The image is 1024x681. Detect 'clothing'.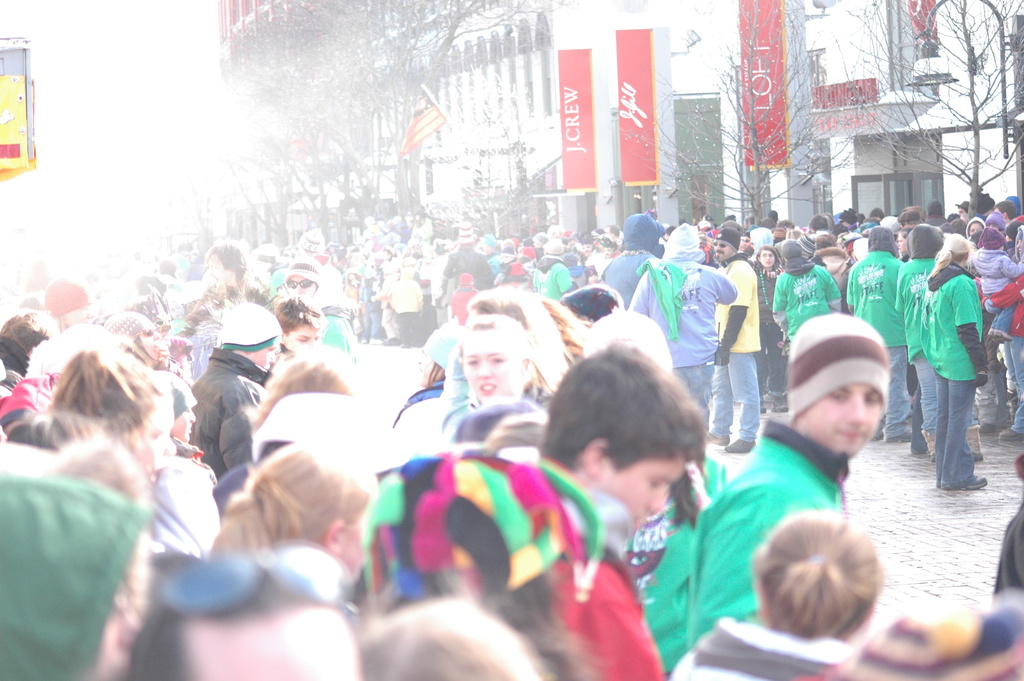
Detection: BBox(918, 262, 992, 495).
